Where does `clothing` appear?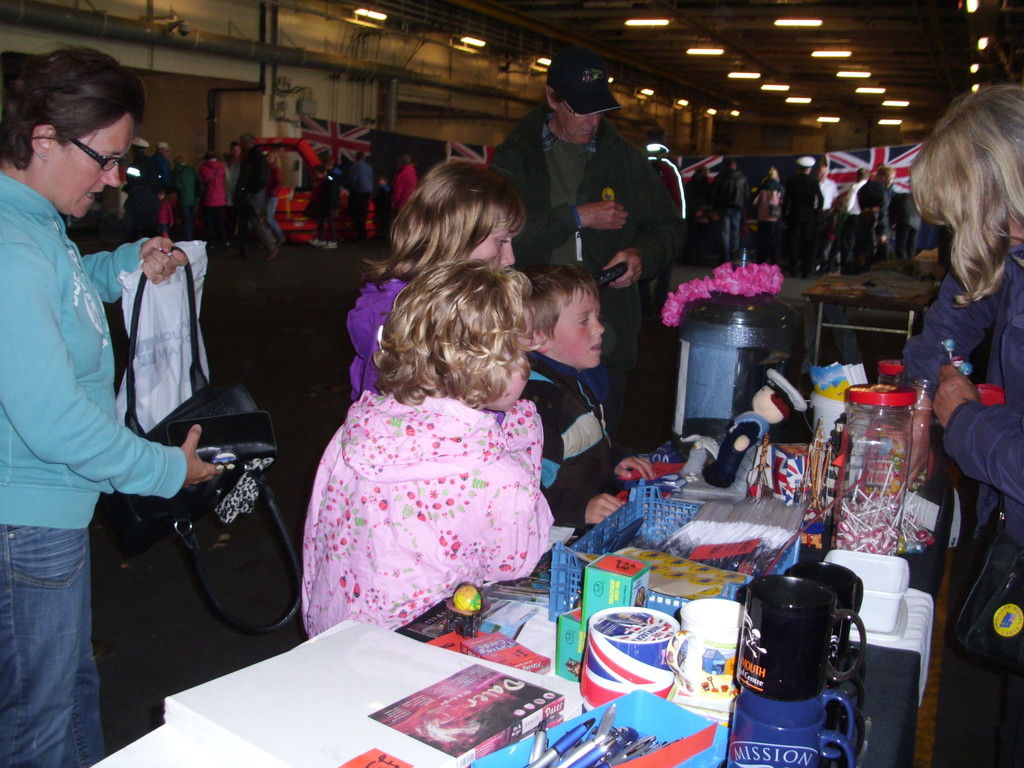
Appears at BBox(277, 376, 586, 630).
